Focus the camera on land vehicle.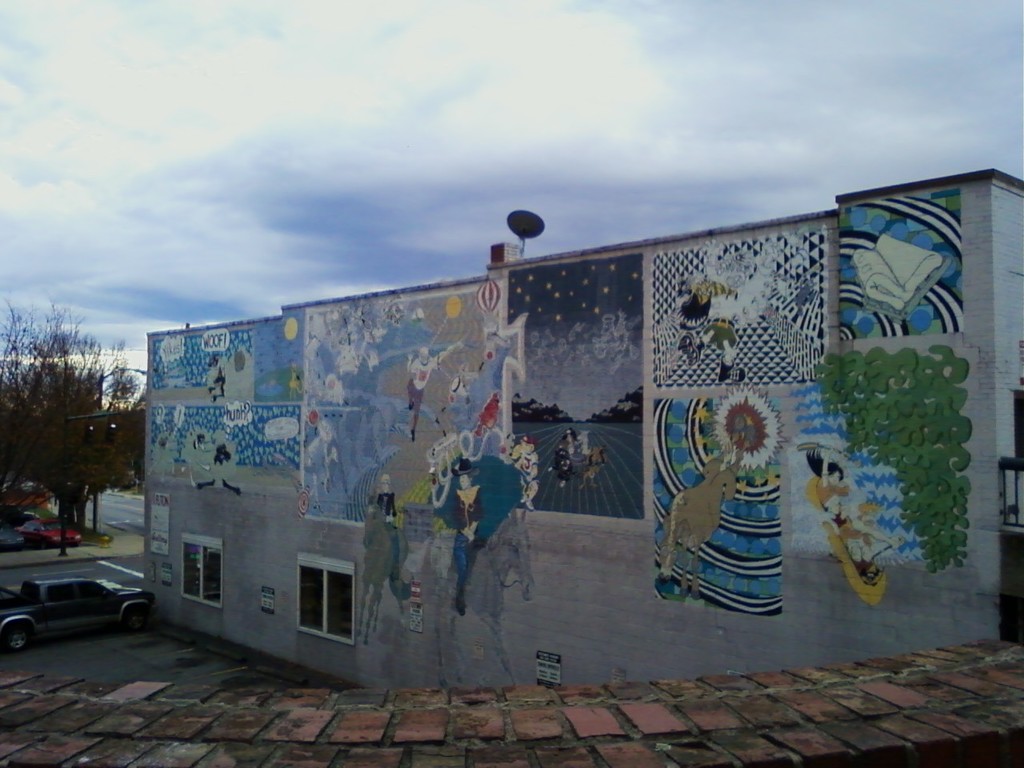
Focus region: [0,522,26,554].
